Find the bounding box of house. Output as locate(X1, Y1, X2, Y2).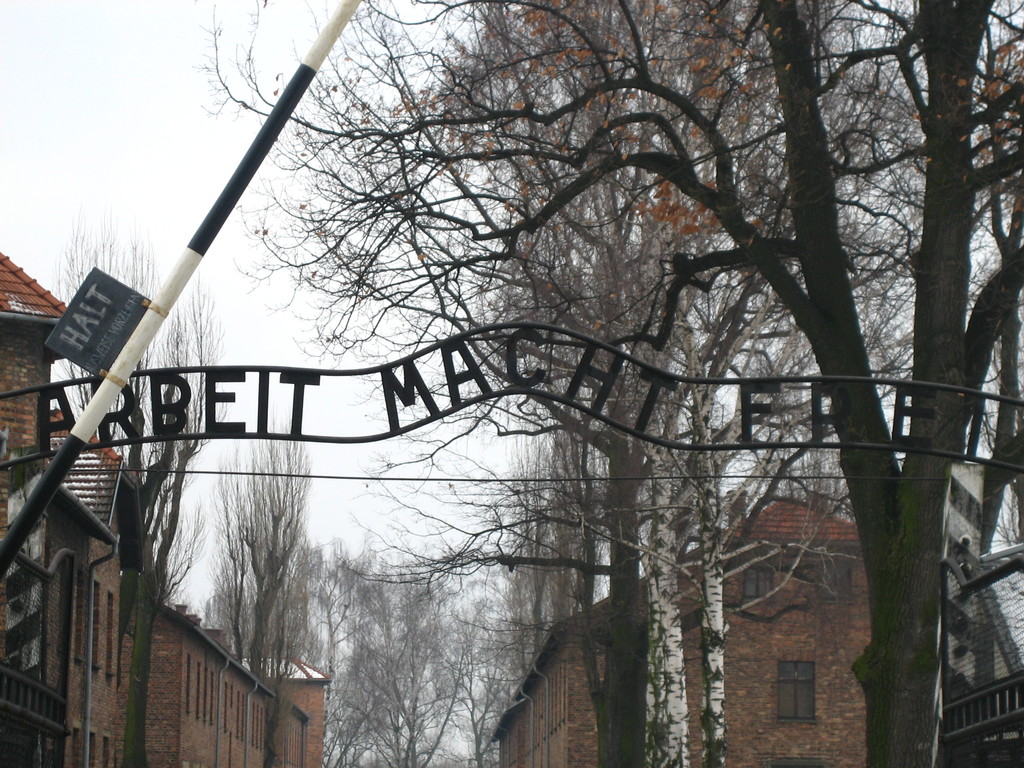
locate(0, 252, 329, 767).
